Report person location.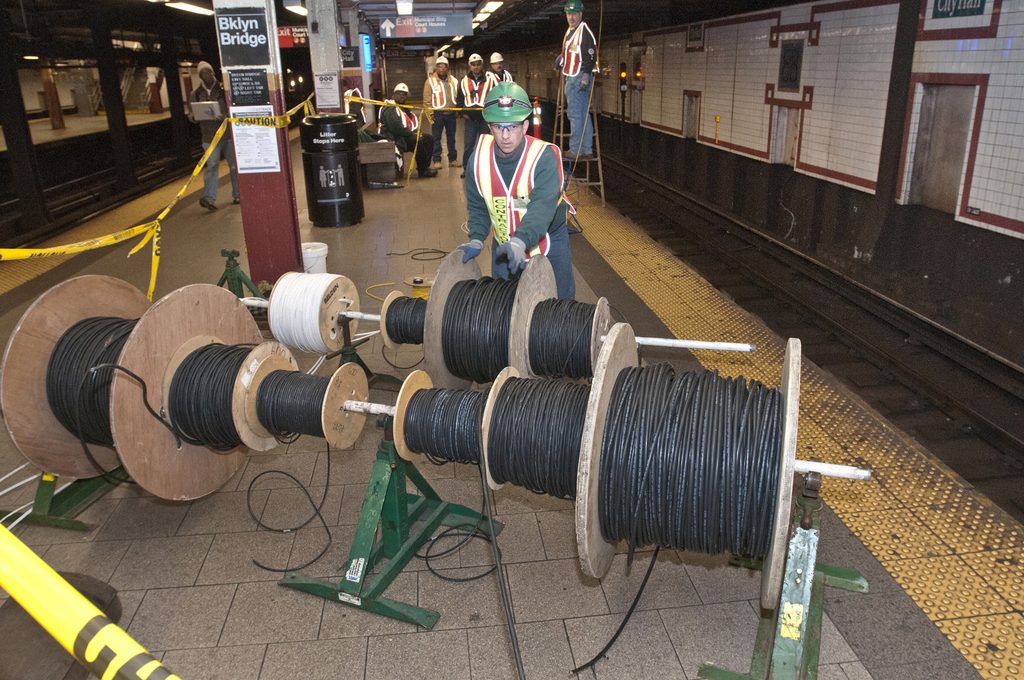
Report: box(488, 51, 513, 83).
